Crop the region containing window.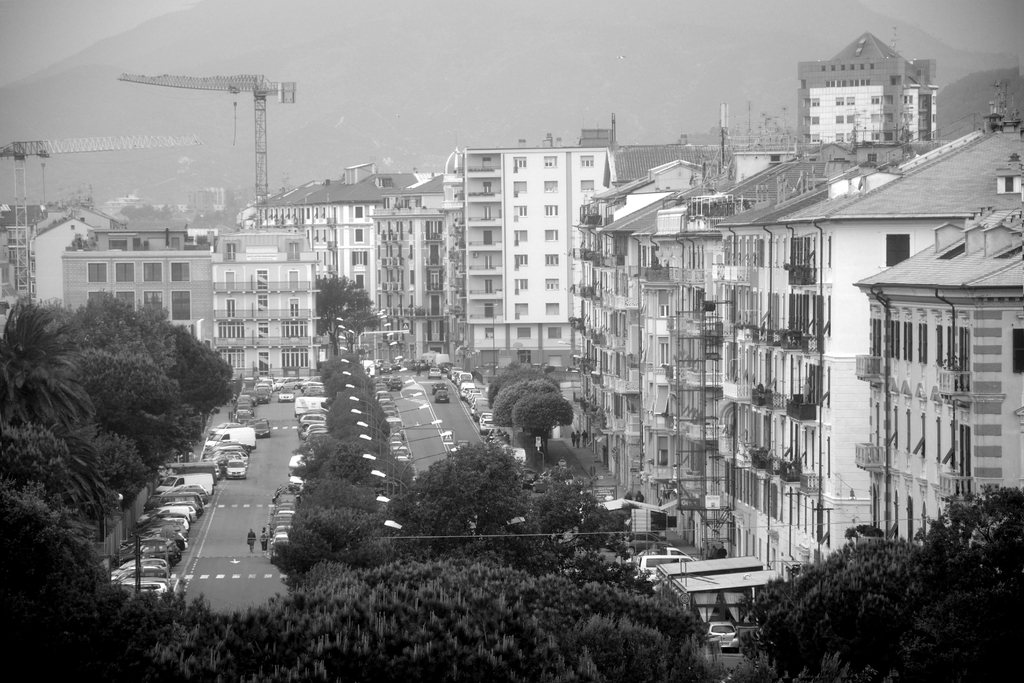
Crop region: left=420, top=269, right=447, bottom=293.
